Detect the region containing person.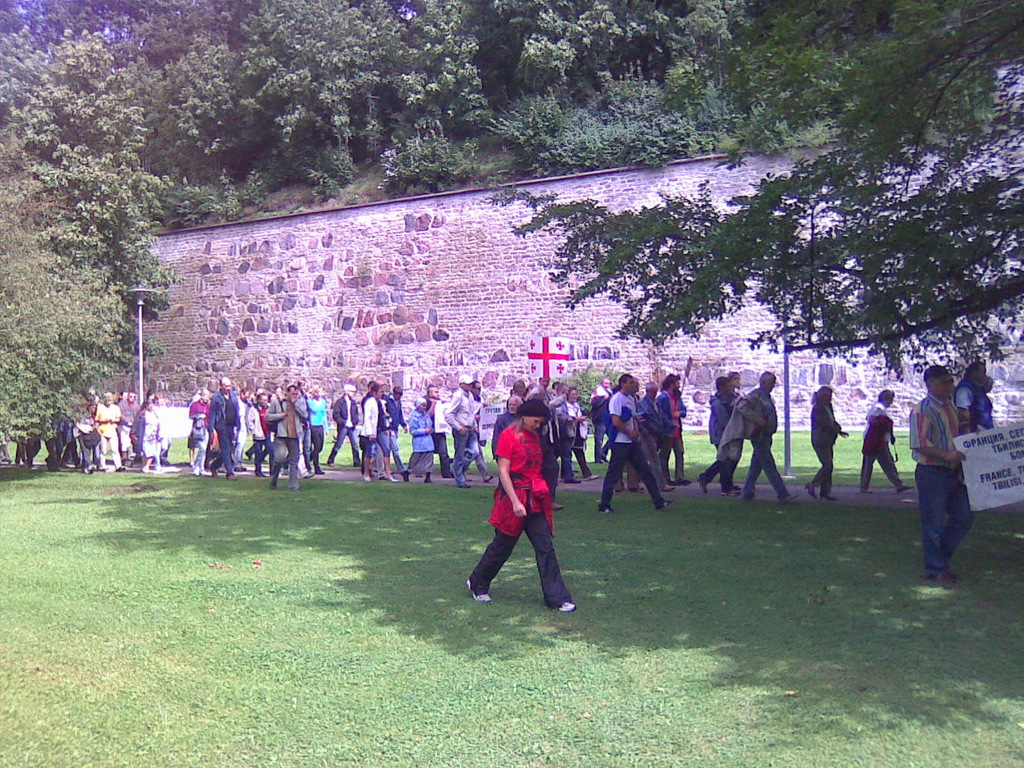
box(496, 373, 529, 408).
